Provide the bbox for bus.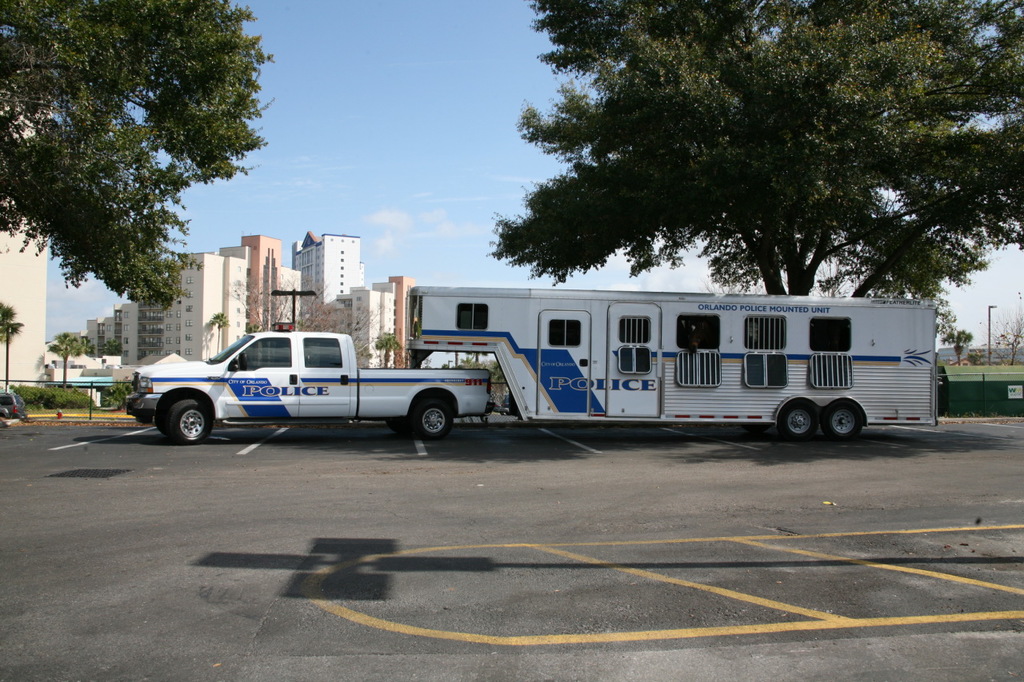
(409, 281, 948, 446).
